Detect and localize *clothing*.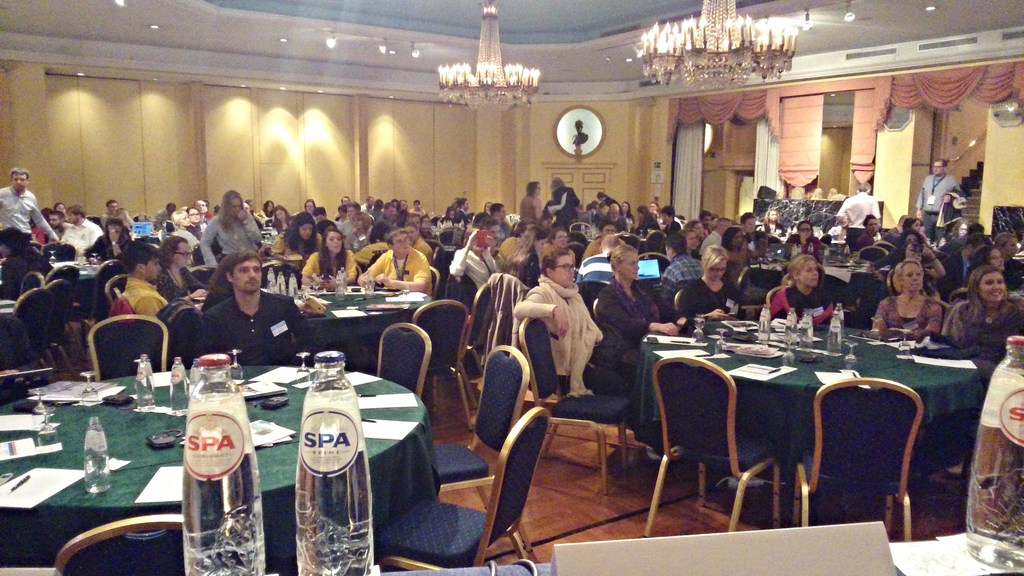
Localized at 363:253:437:300.
